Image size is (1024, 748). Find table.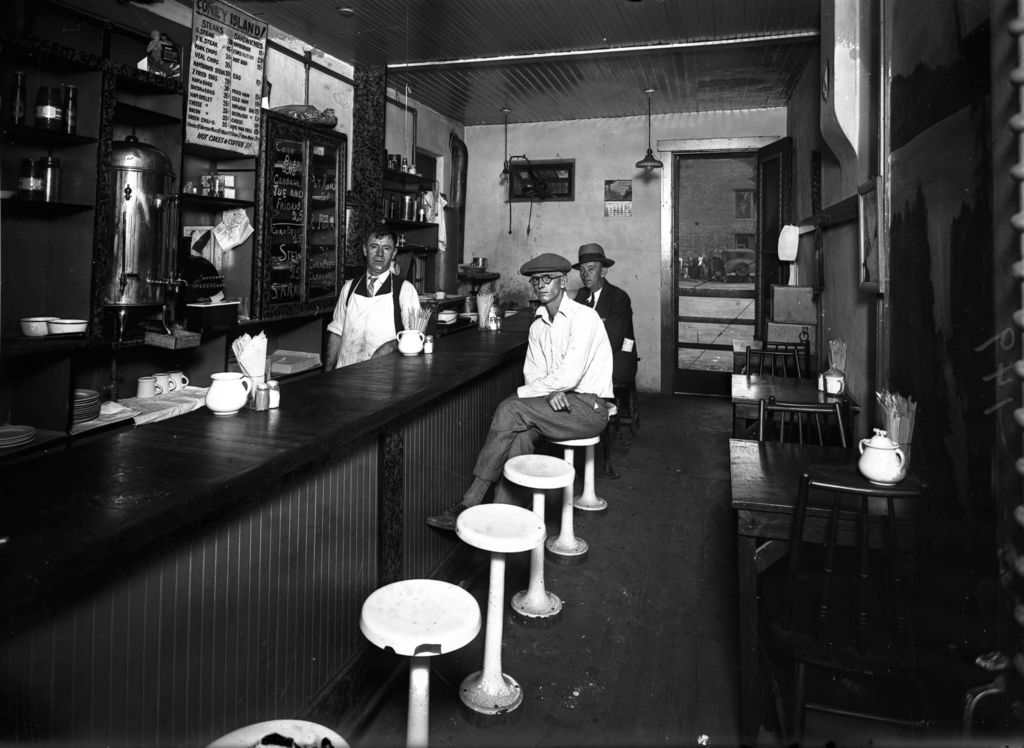
pyautogui.locateOnScreen(727, 443, 935, 747).
